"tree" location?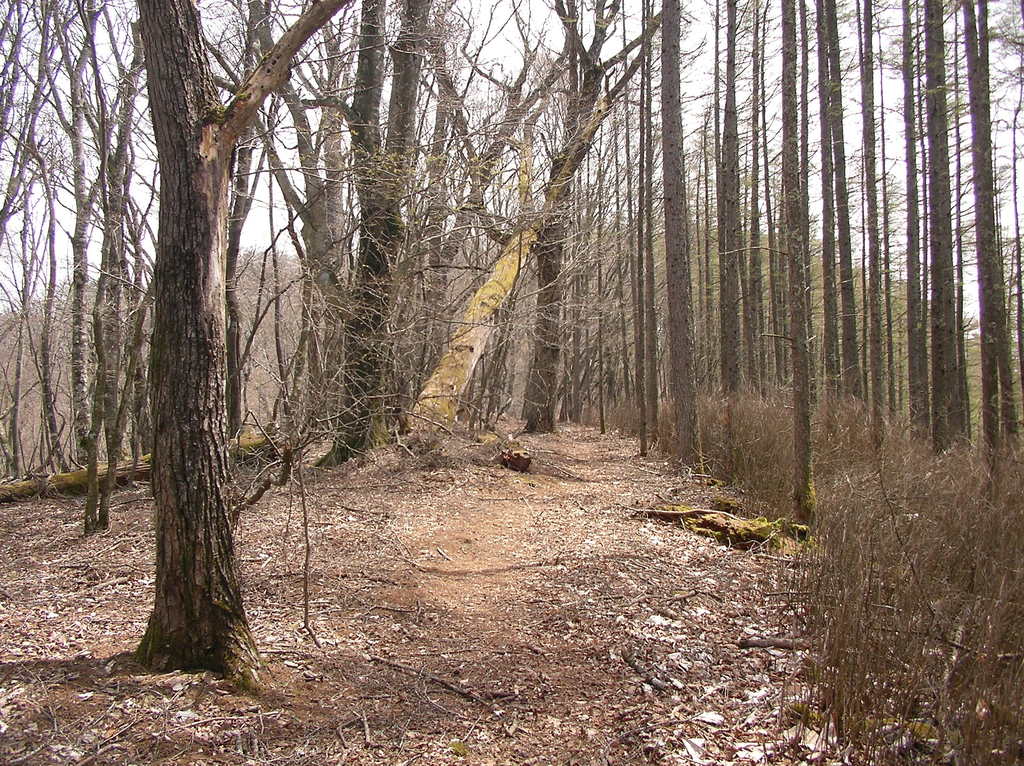
bbox=(112, 0, 373, 690)
